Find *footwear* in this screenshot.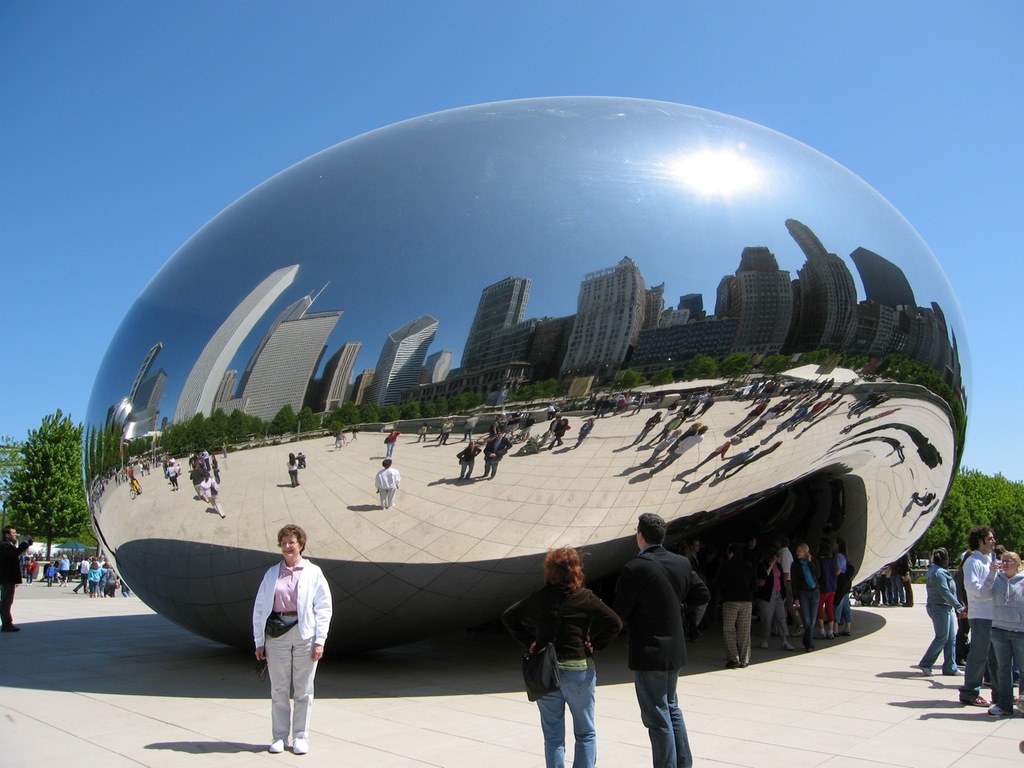
The bounding box for *footwear* is bbox=(918, 666, 934, 680).
